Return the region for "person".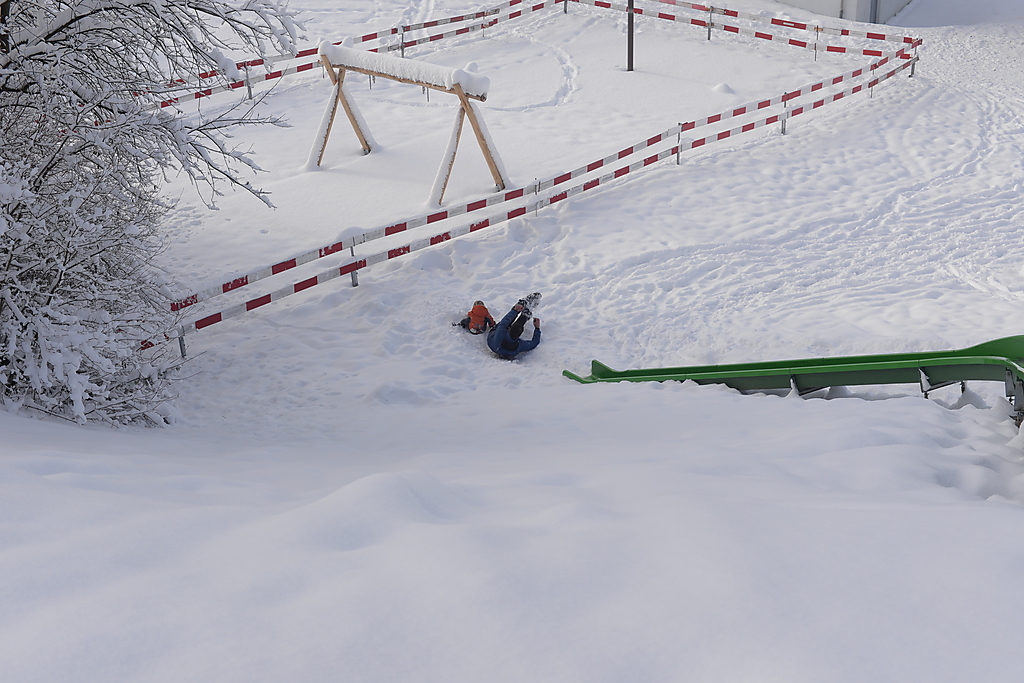
(451,301,499,334).
